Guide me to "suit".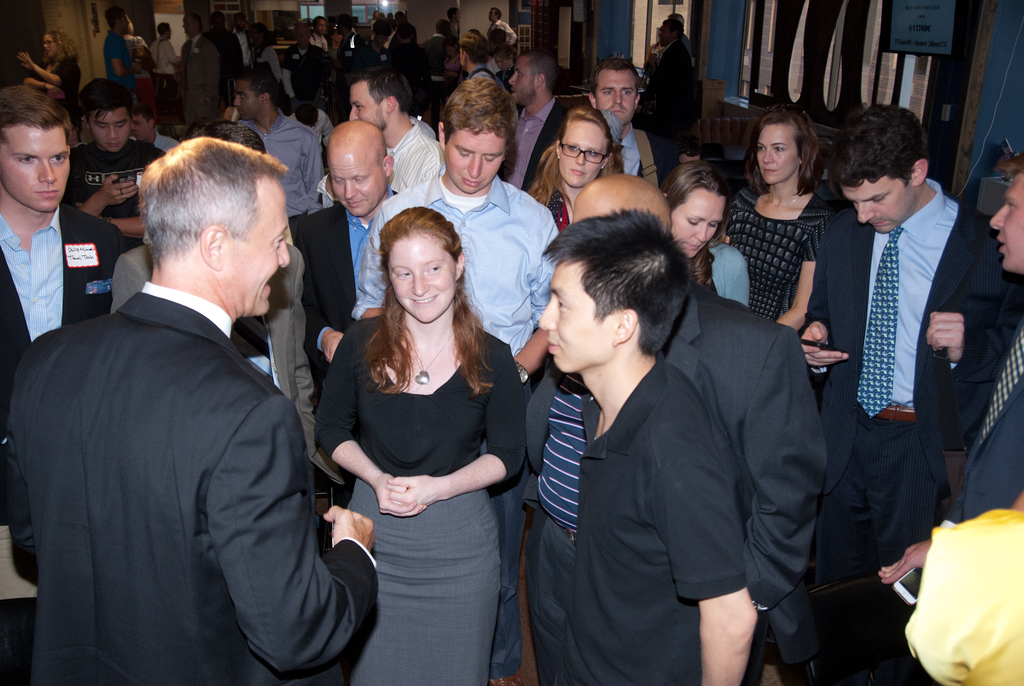
Guidance: bbox=(520, 285, 823, 685).
